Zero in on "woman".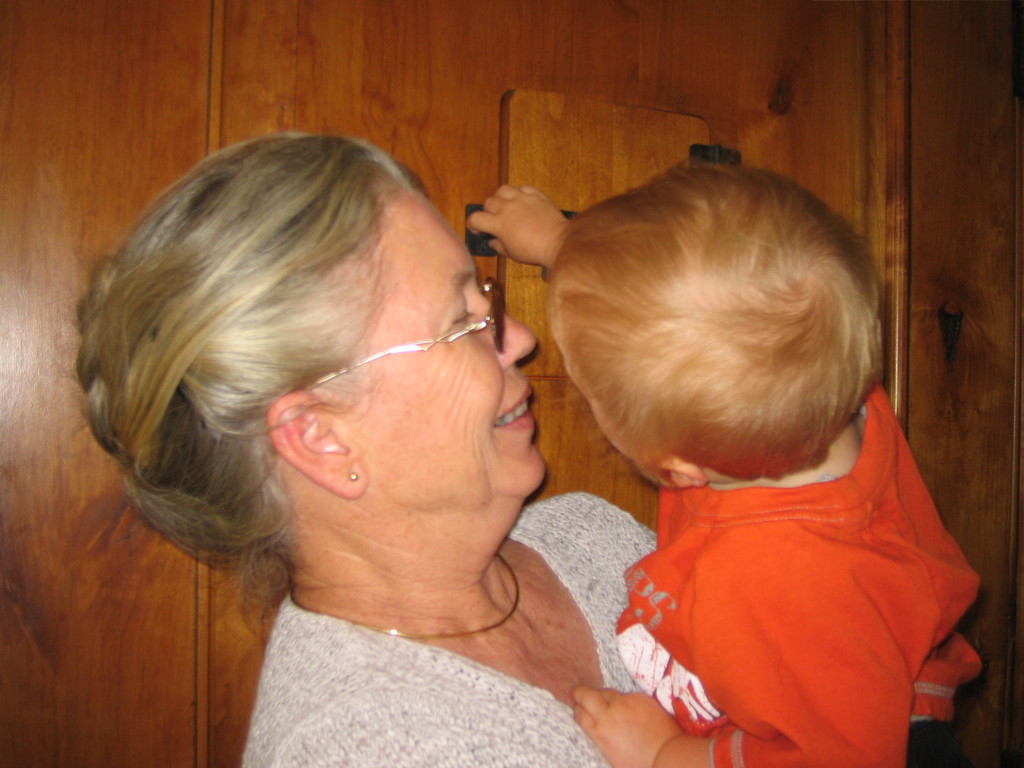
Zeroed in: 34 106 676 751.
